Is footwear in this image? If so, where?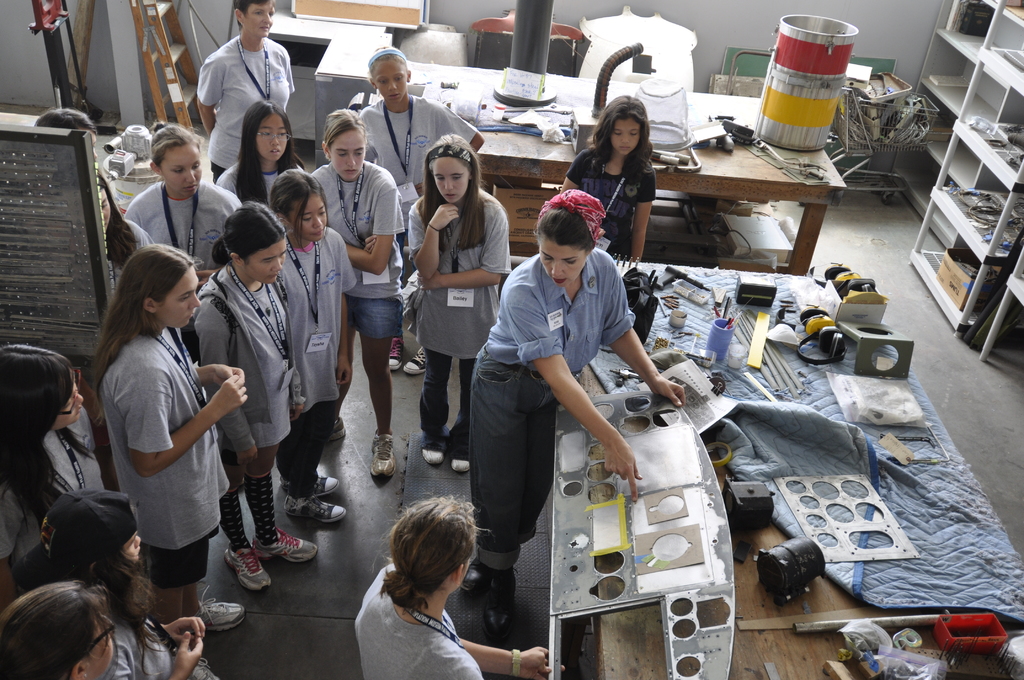
Yes, at Rect(252, 524, 320, 560).
